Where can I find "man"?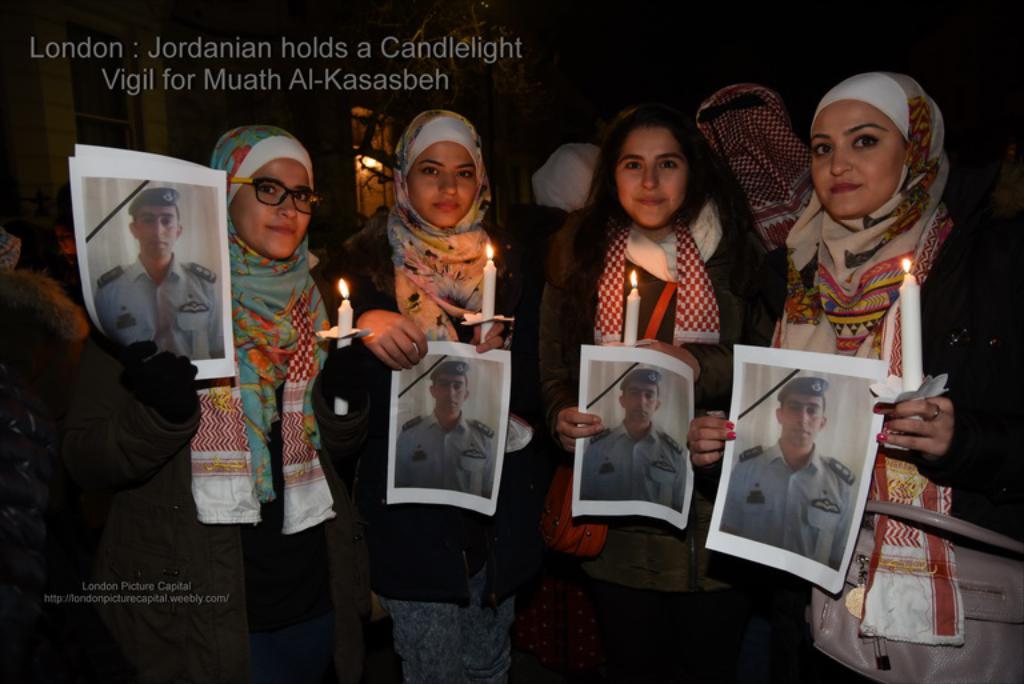
You can find it at detection(395, 359, 503, 496).
